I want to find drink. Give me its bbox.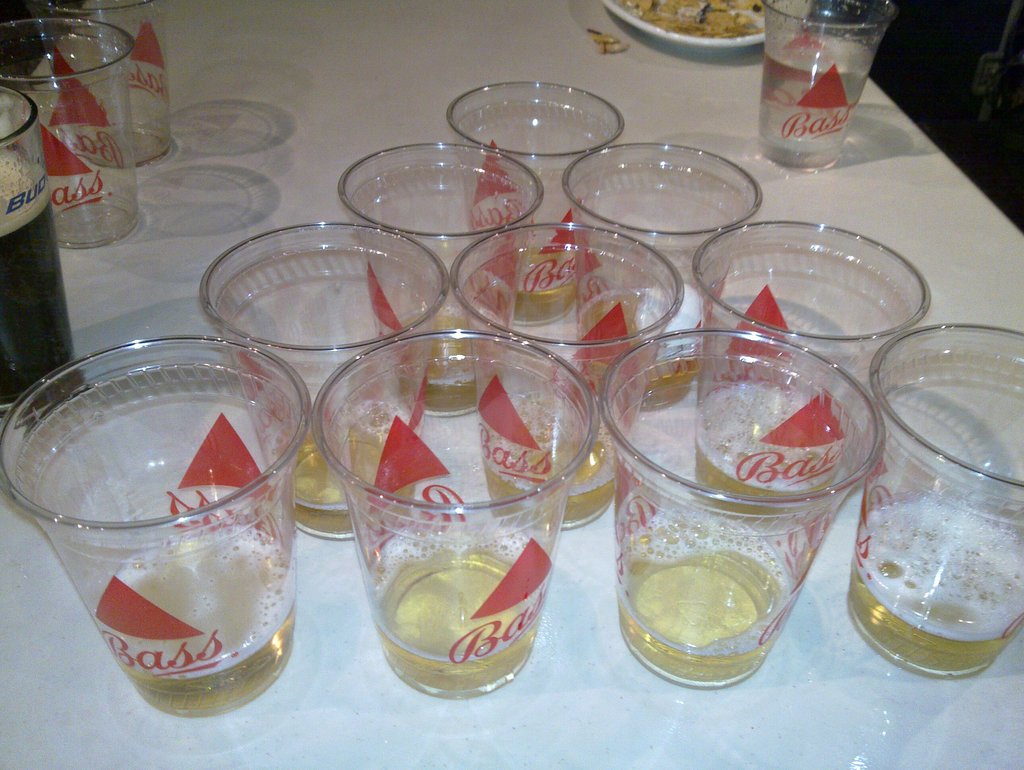
select_region(0, 170, 75, 413).
